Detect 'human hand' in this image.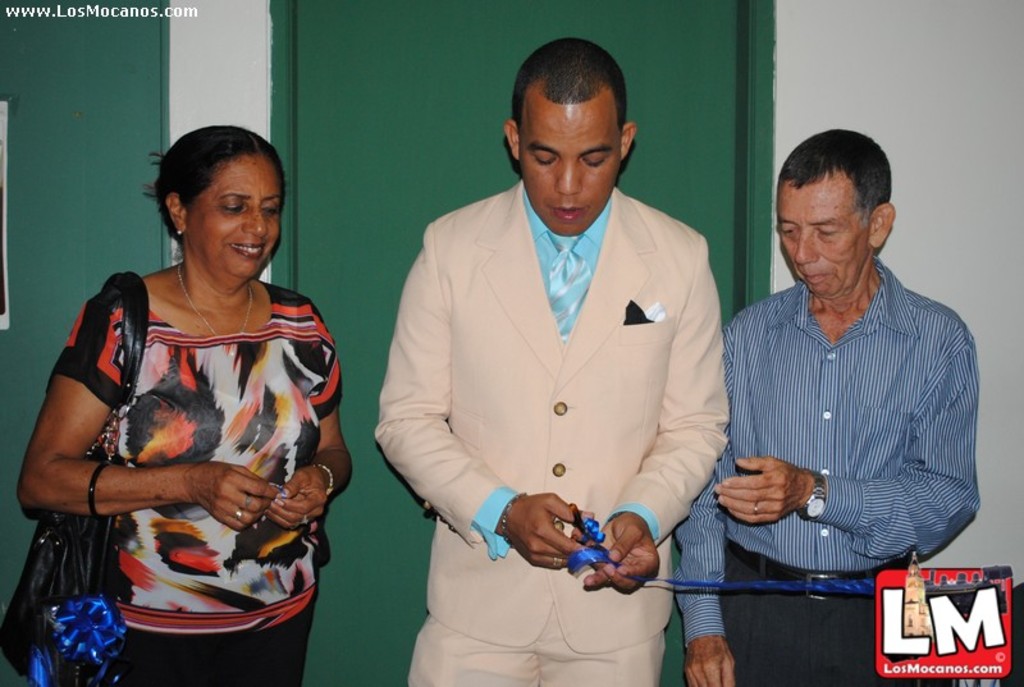
Detection: 680/632/739/686.
